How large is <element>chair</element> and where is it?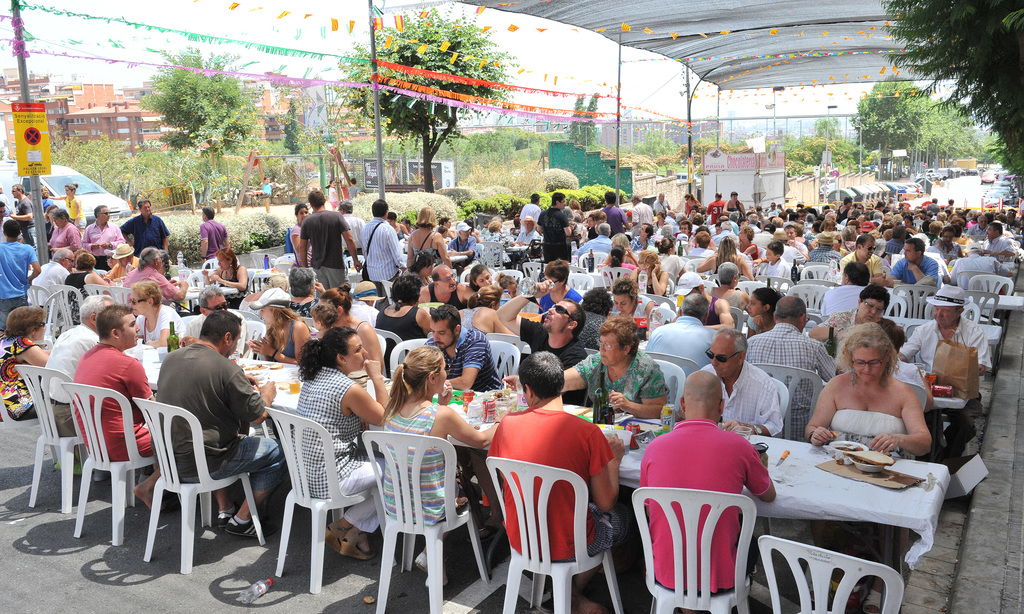
Bounding box: 596:265:627:296.
